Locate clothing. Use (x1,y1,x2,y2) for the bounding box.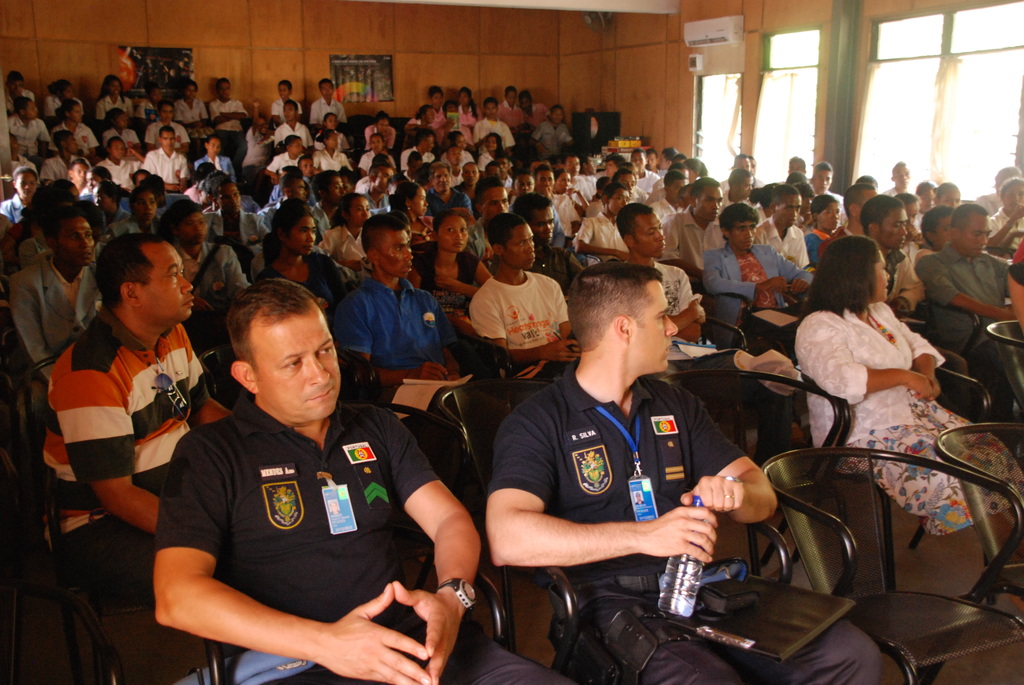
(705,241,812,352).
